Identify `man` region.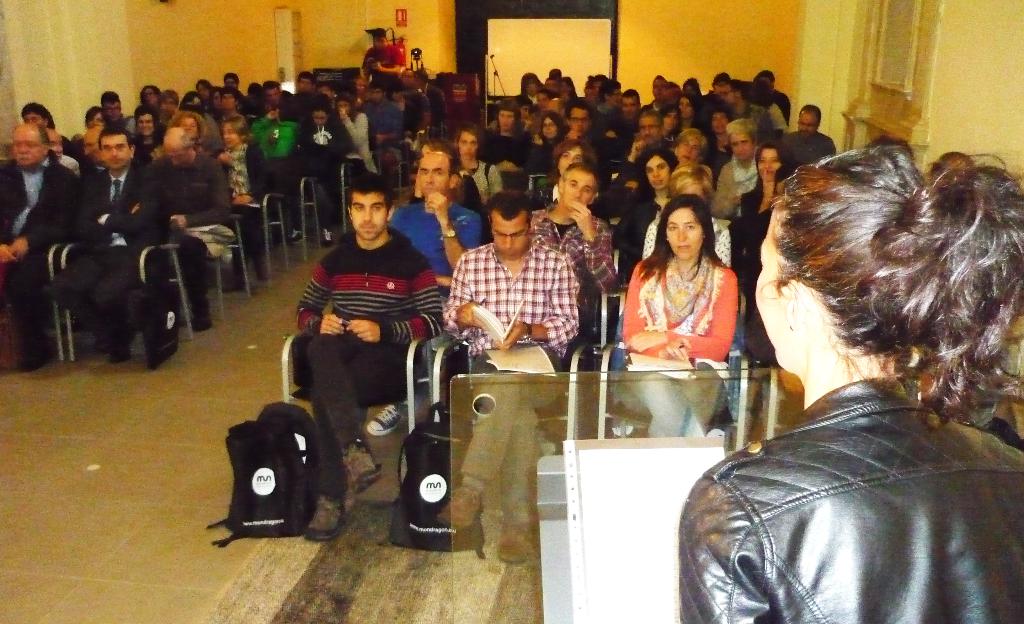
Region: Rect(387, 150, 477, 294).
